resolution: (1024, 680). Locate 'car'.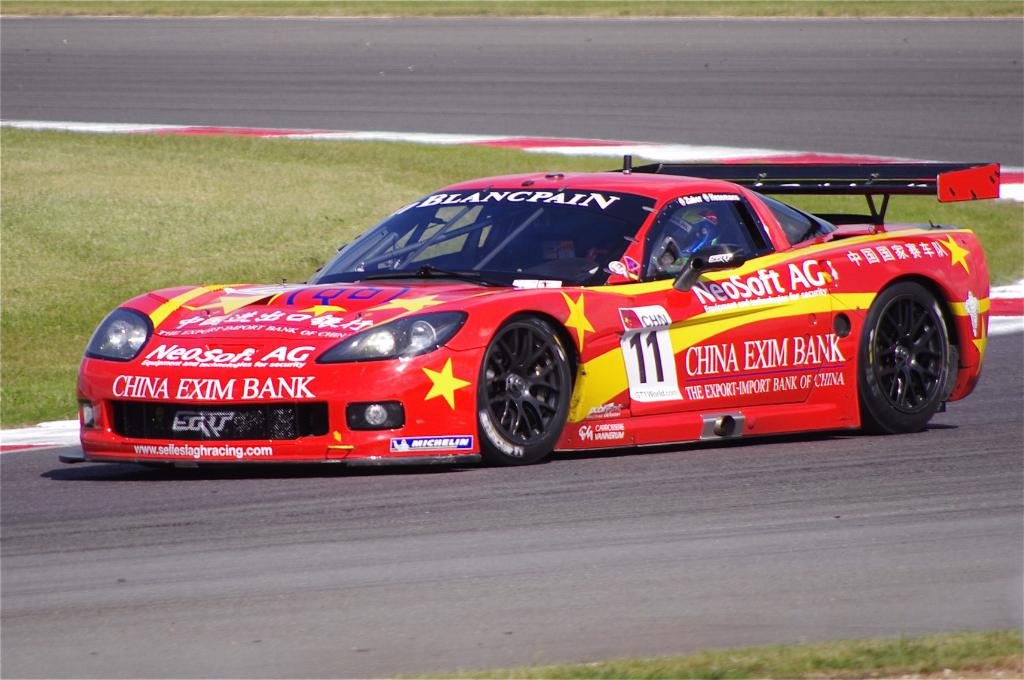
bbox=(76, 159, 984, 475).
